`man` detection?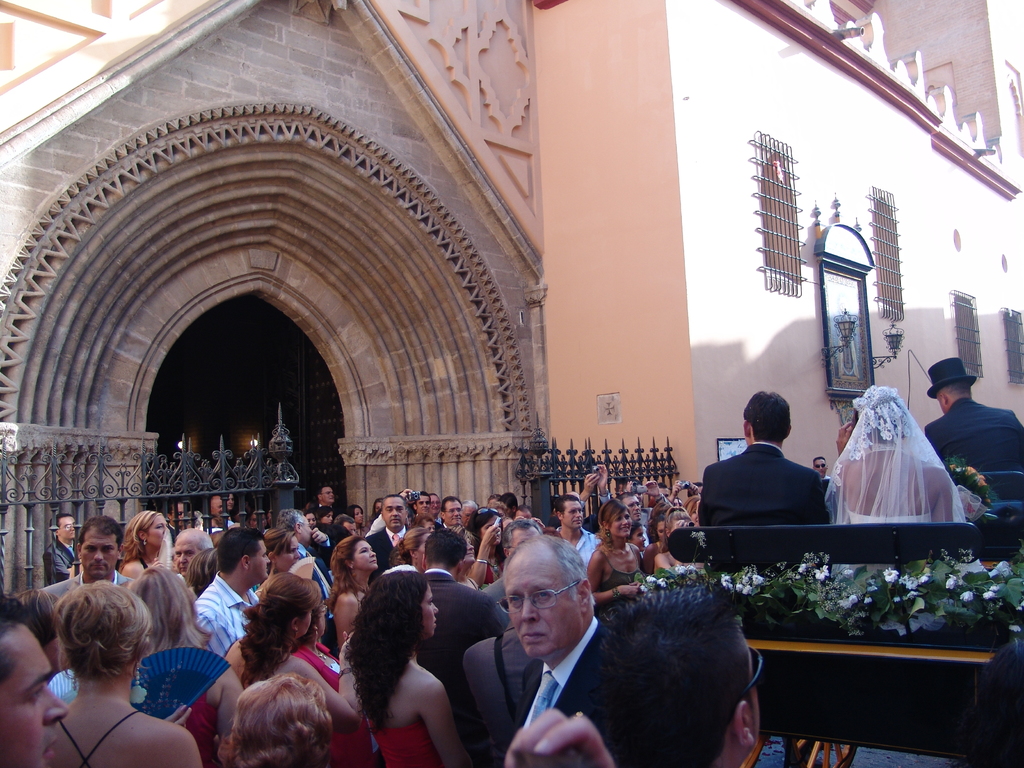
549/496/589/548
